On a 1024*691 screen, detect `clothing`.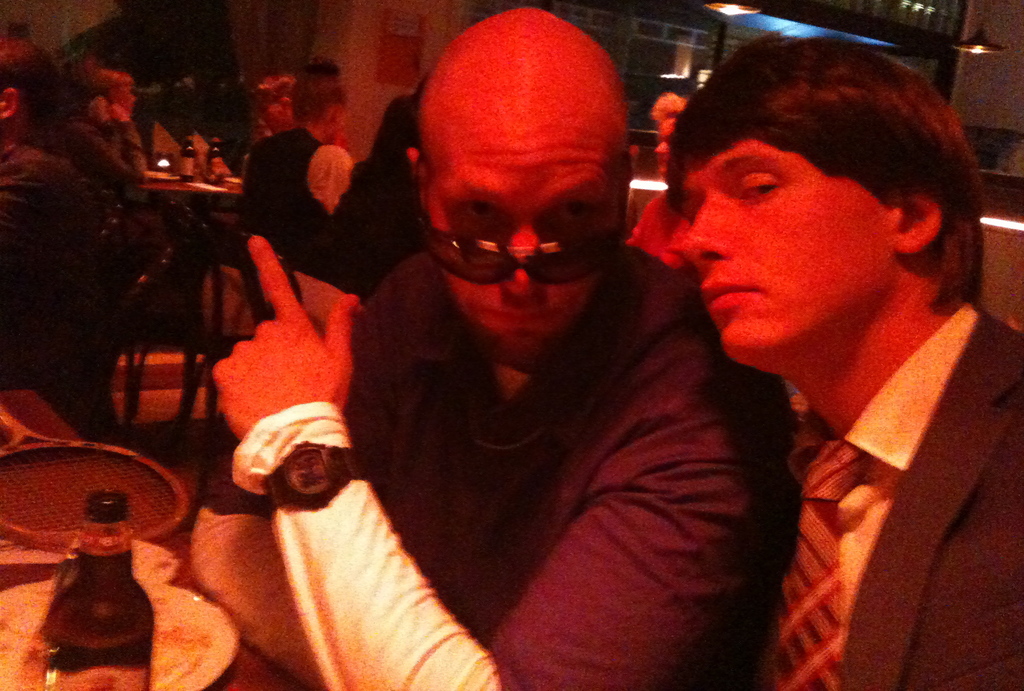
676/241/1023/690.
